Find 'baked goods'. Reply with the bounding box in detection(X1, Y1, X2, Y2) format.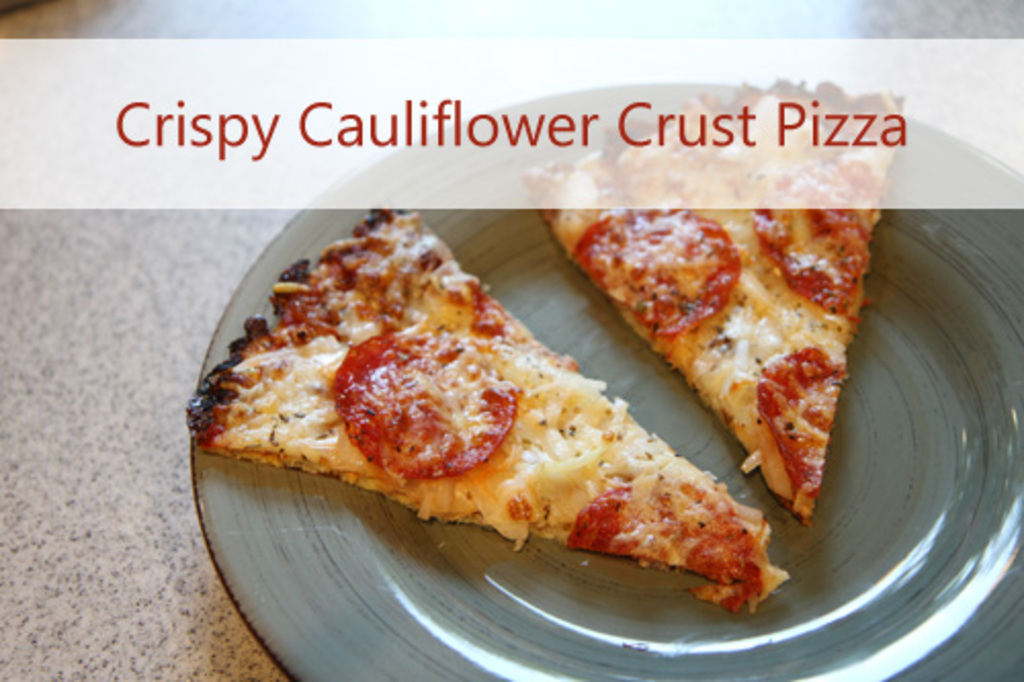
detection(195, 205, 797, 623).
